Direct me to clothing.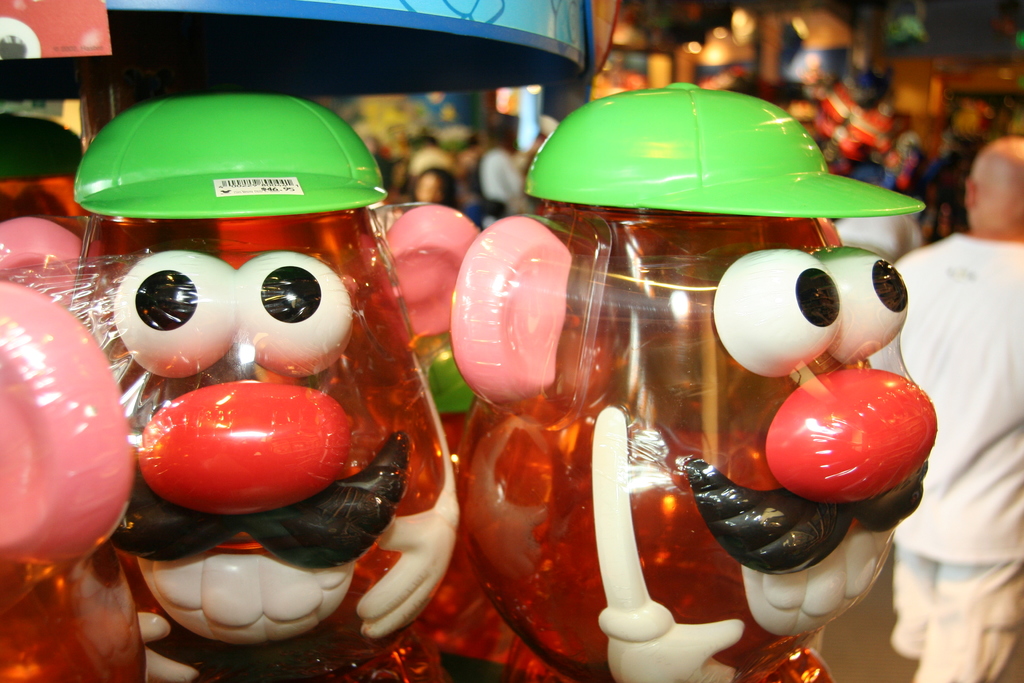
Direction: x1=887 y1=231 x2=1023 y2=682.
